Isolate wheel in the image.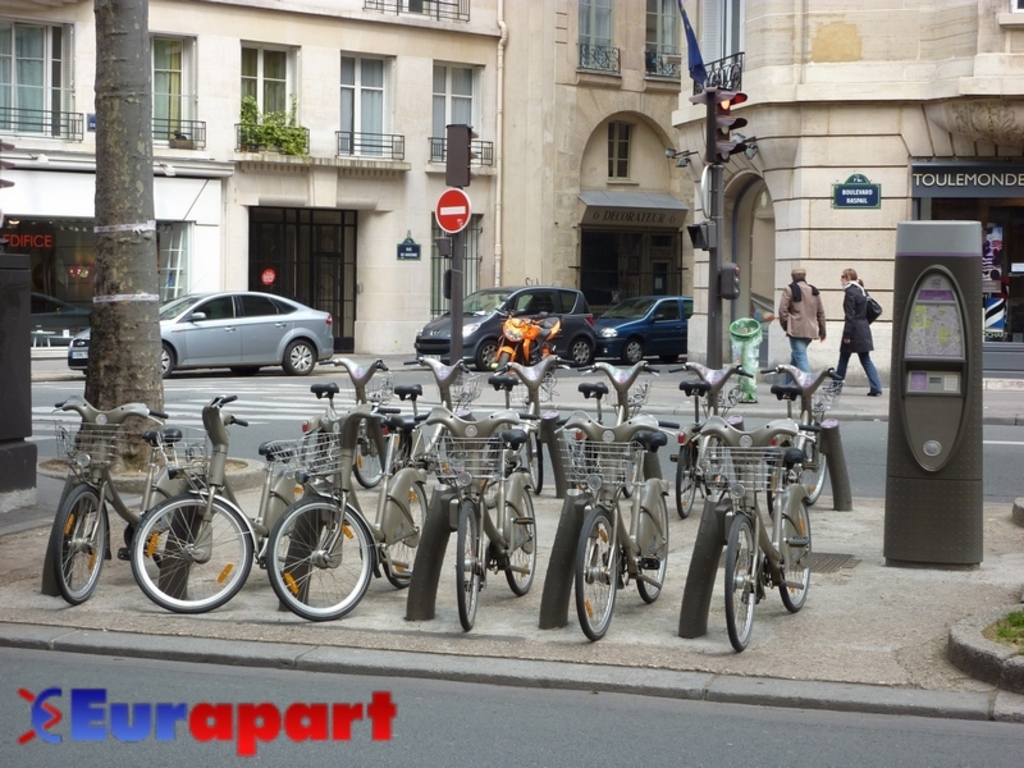
Isolated region: Rect(372, 480, 434, 591).
